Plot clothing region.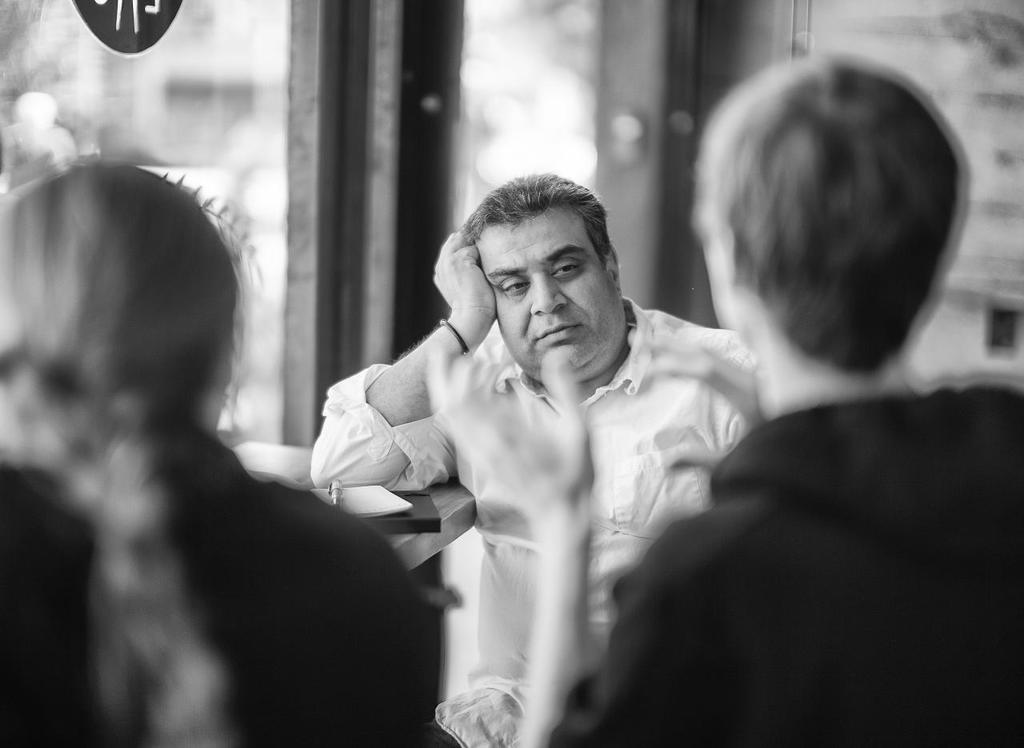
Plotted at [x1=538, y1=370, x2=1023, y2=747].
